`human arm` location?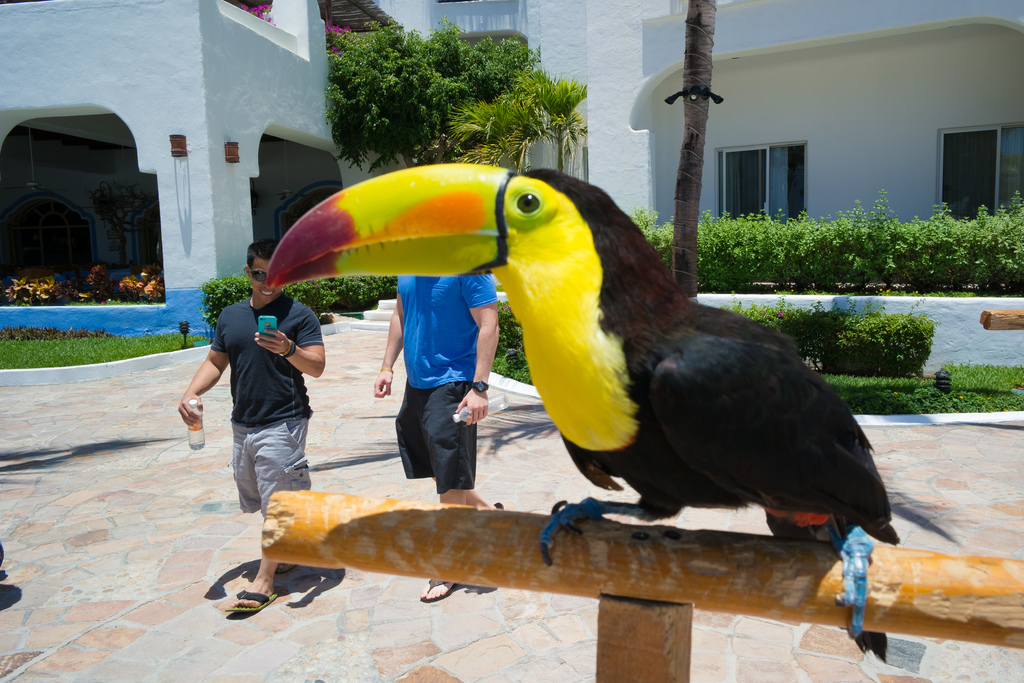
(left=172, top=319, right=230, bottom=428)
